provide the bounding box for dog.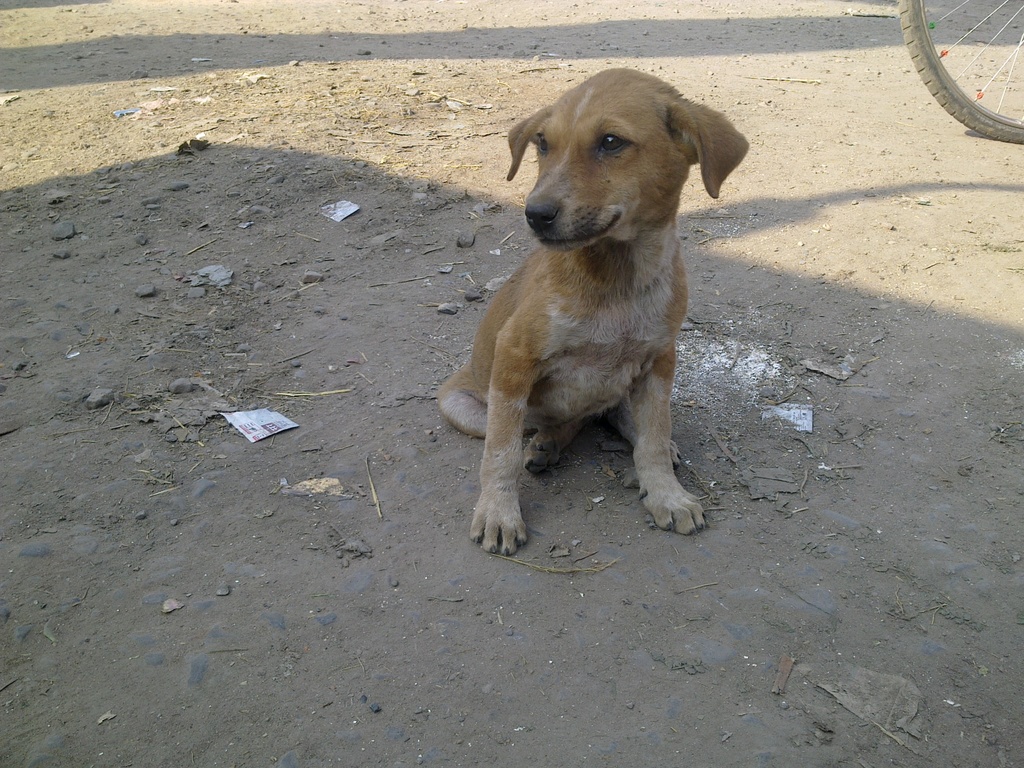
region(434, 67, 756, 556).
